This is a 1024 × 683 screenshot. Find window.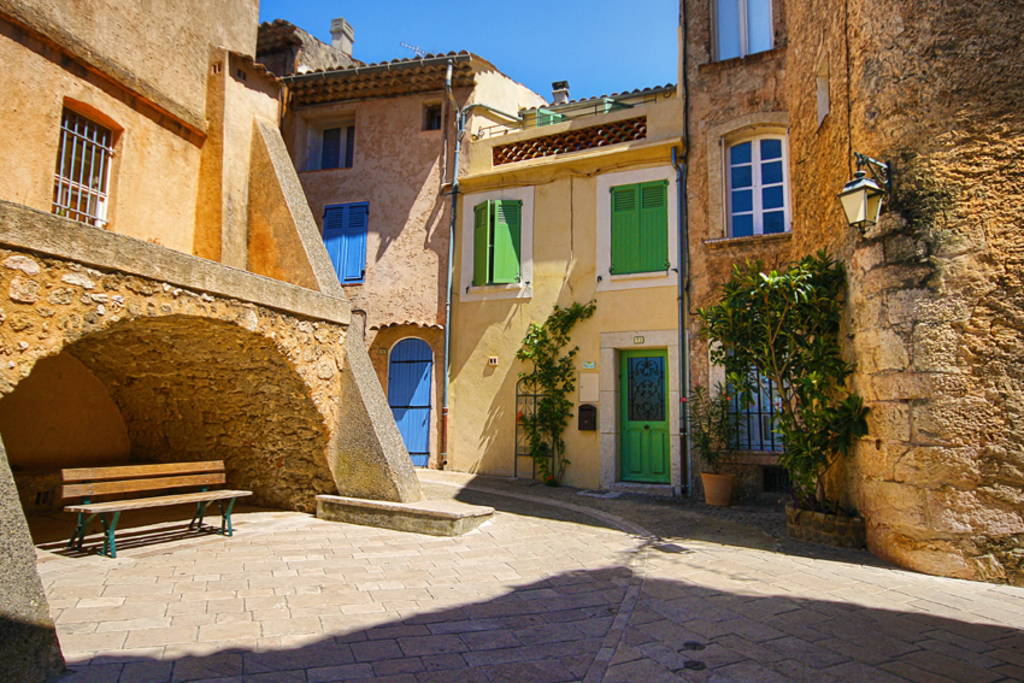
Bounding box: (322, 201, 371, 285).
